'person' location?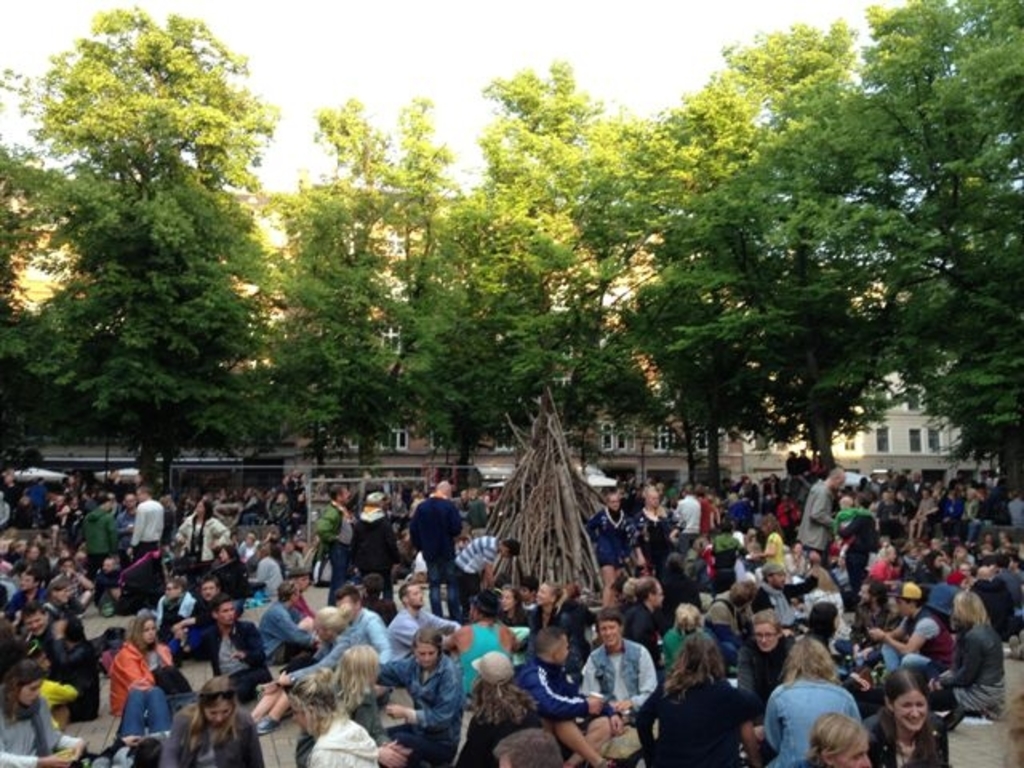
[x1=528, y1=616, x2=618, y2=766]
